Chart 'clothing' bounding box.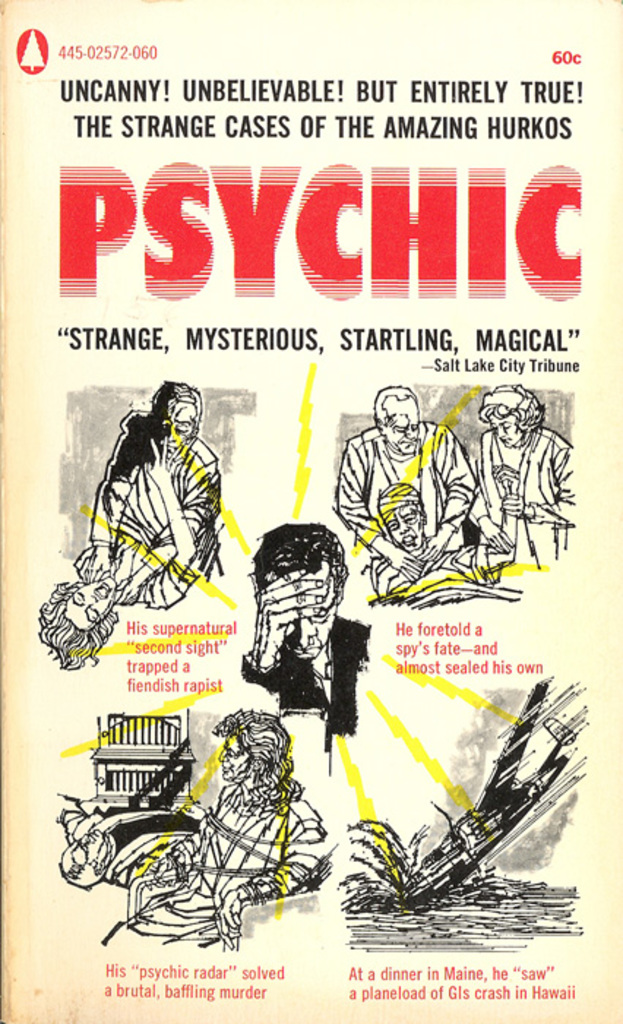
Charted: x1=373 y1=544 x2=484 y2=595.
